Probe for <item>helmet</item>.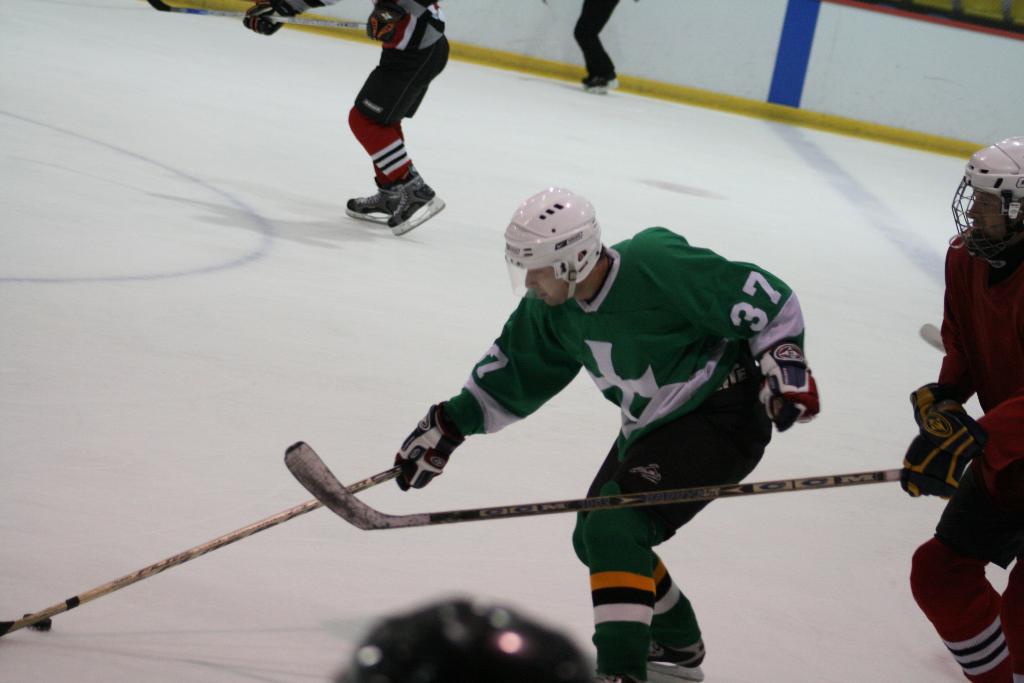
Probe result: [948, 135, 1023, 259].
